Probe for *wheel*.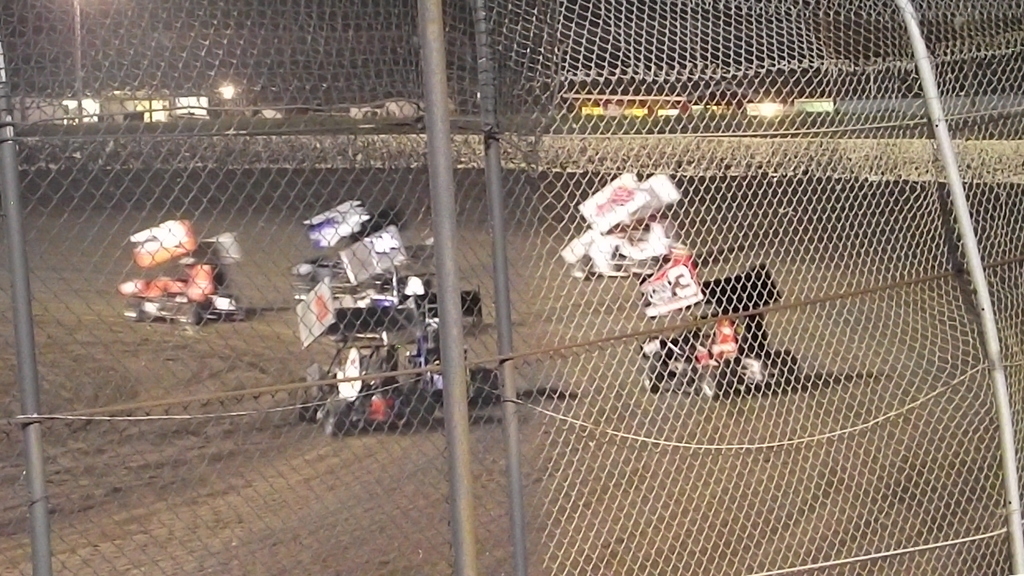
Probe result: <bbox>772, 351, 803, 387</bbox>.
